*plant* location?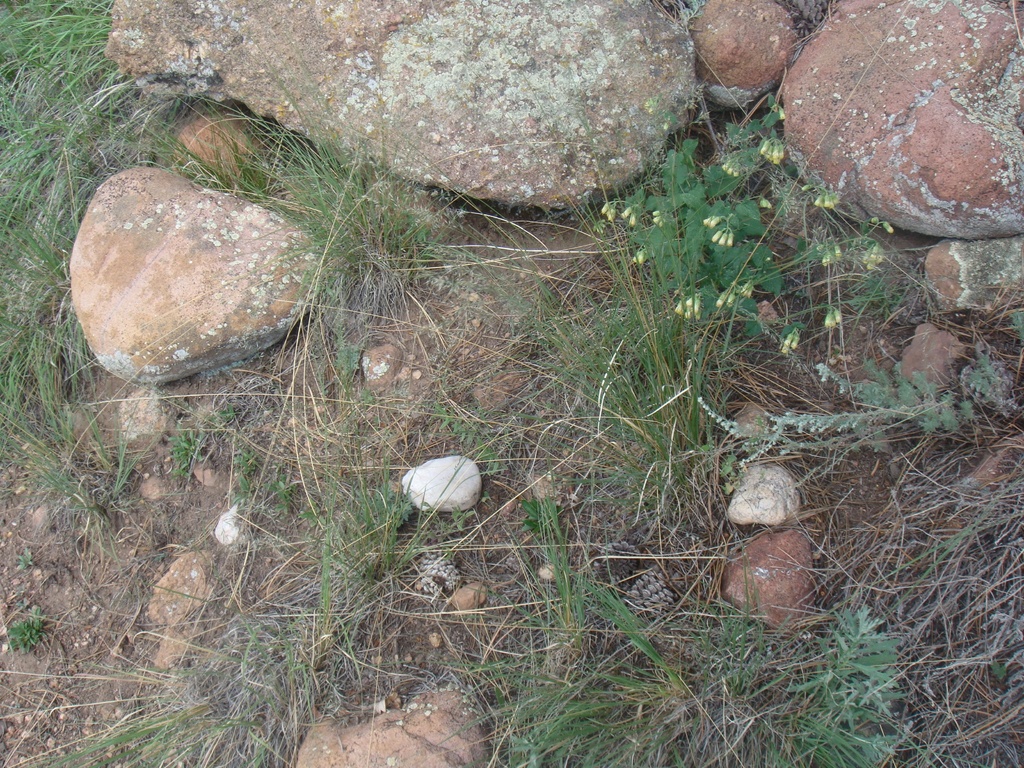
region(586, 579, 692, 700)
